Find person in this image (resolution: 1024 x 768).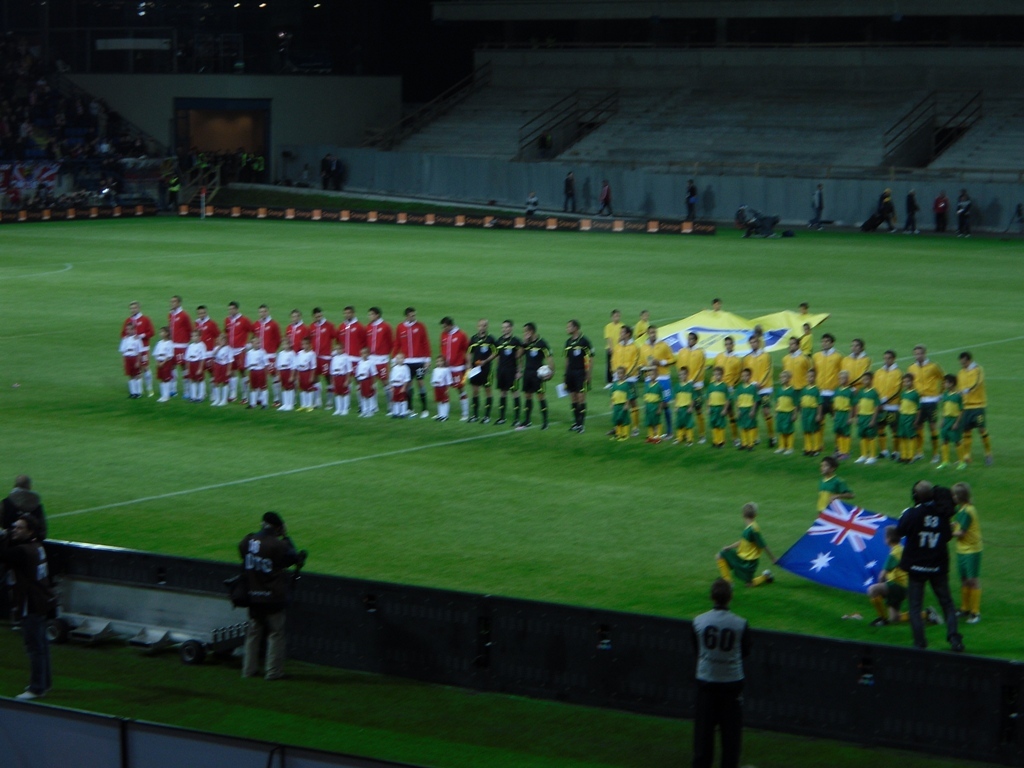
{"left": 478, "top": 317, "right": 523, "bottom": 425}.
